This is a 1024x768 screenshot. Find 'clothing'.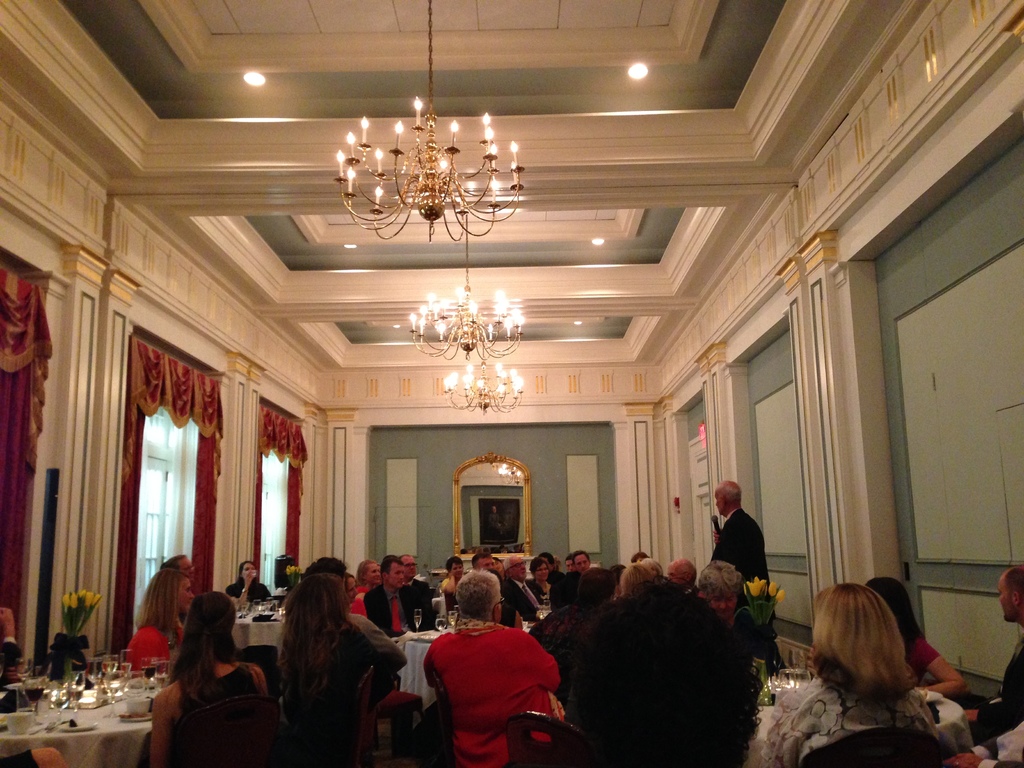
Bounding box: left=900, top=634, right=932, bottom=689.
